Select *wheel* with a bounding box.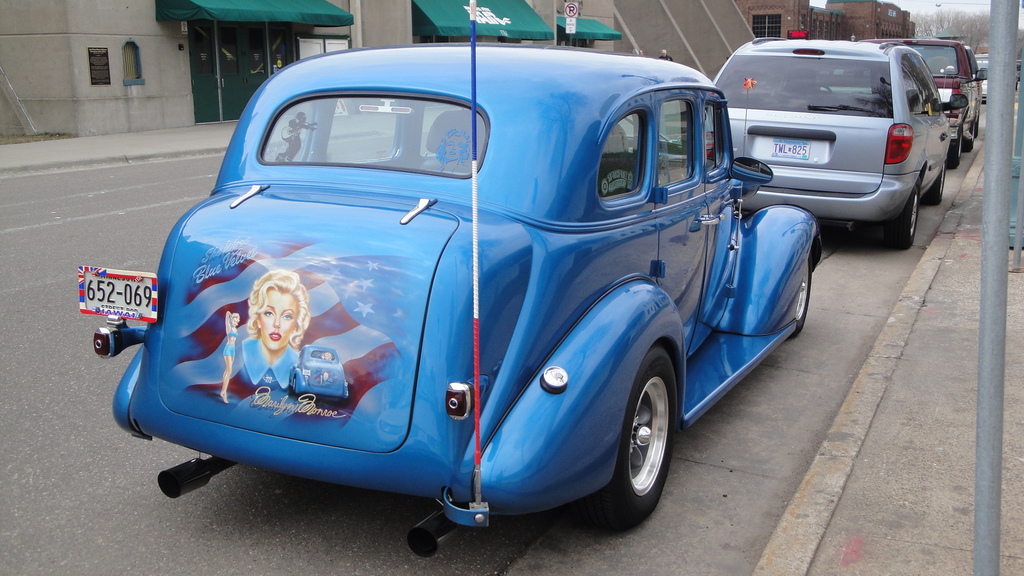
949, 141, 961, 172.
